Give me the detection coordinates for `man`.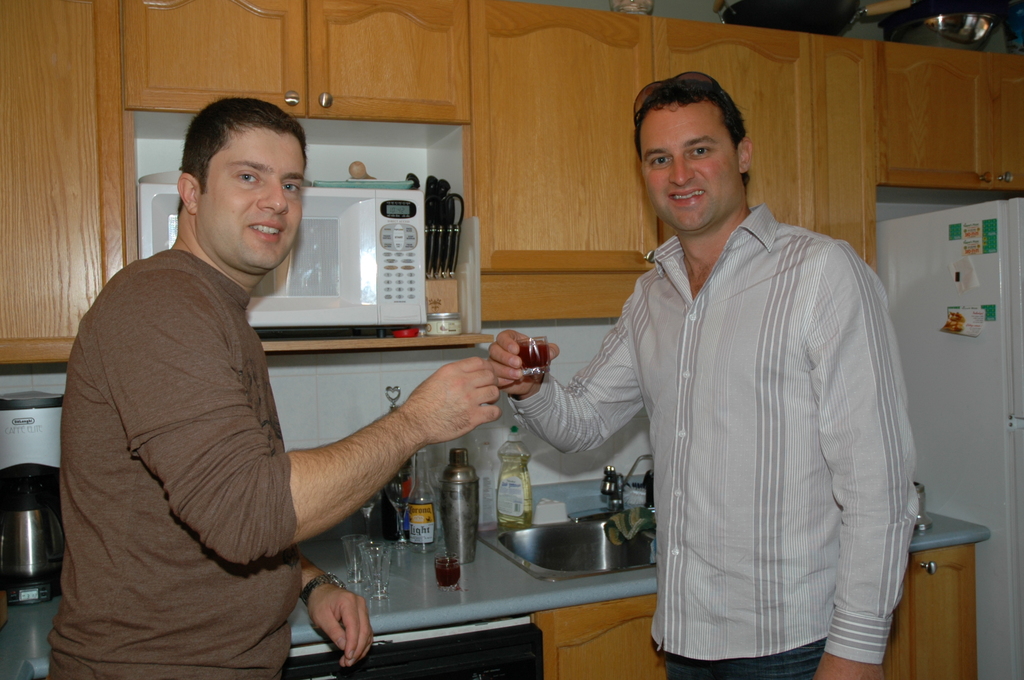
(left=488, top=73, right=920, bottom=679).
